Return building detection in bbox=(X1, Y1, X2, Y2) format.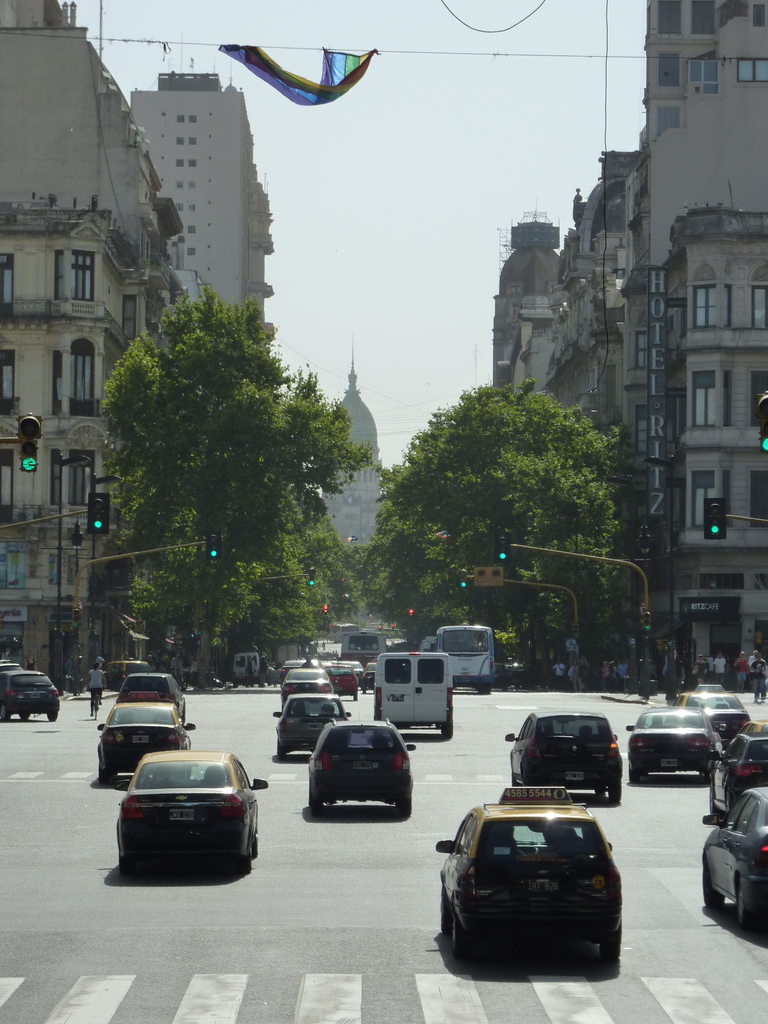
bbox=(630, 0, 767, 673).
